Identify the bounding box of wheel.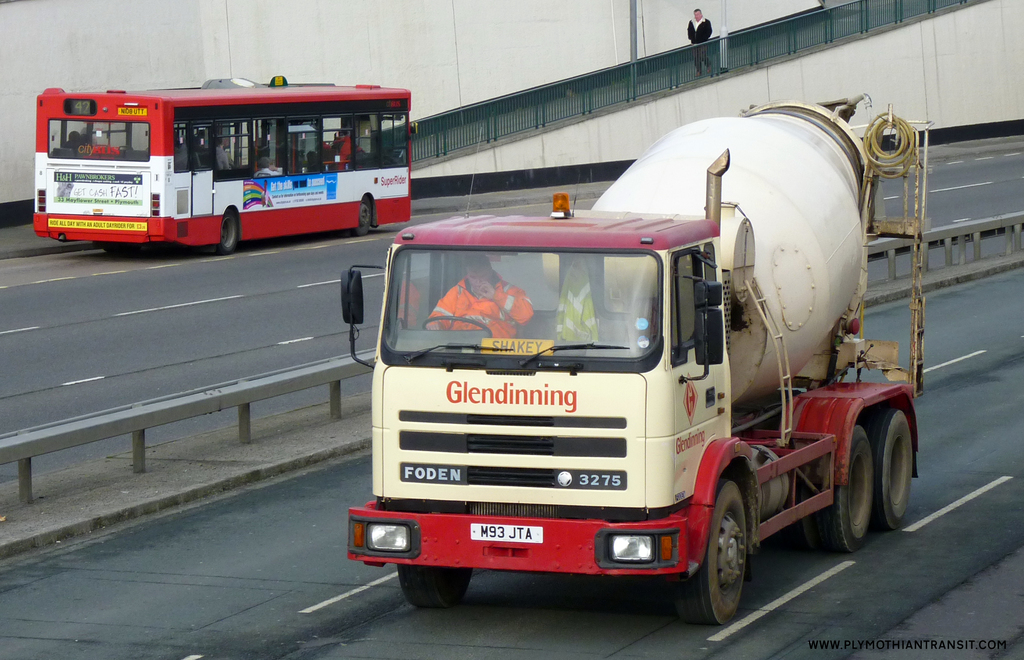
region(785, 467, 810, 551).
